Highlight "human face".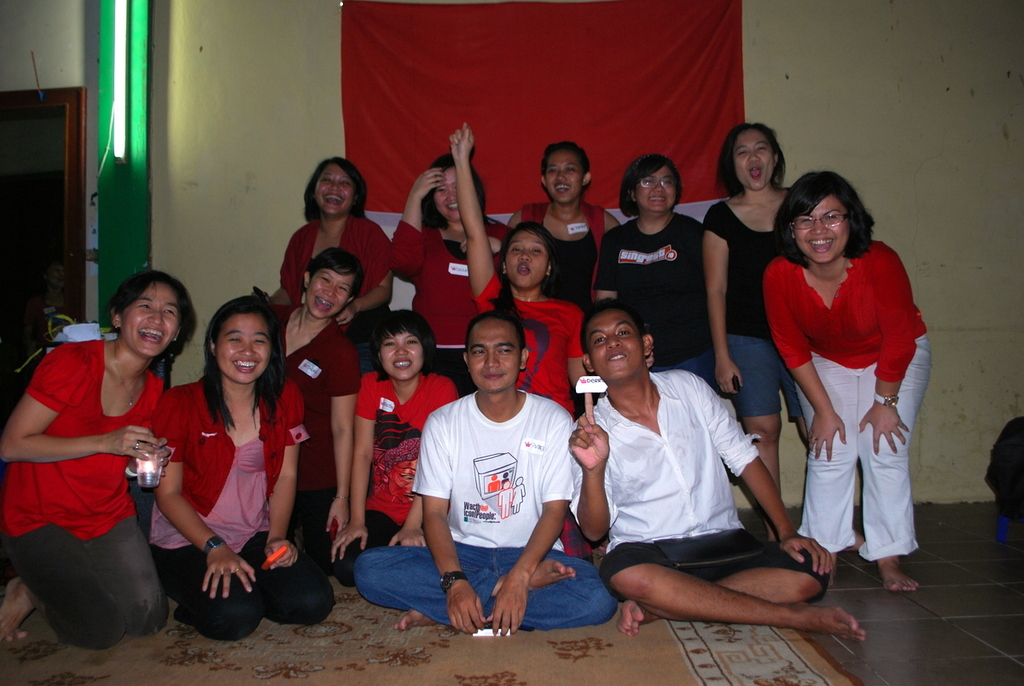
Highlighted region: left=218, top=311, right=273, bottom=384.
